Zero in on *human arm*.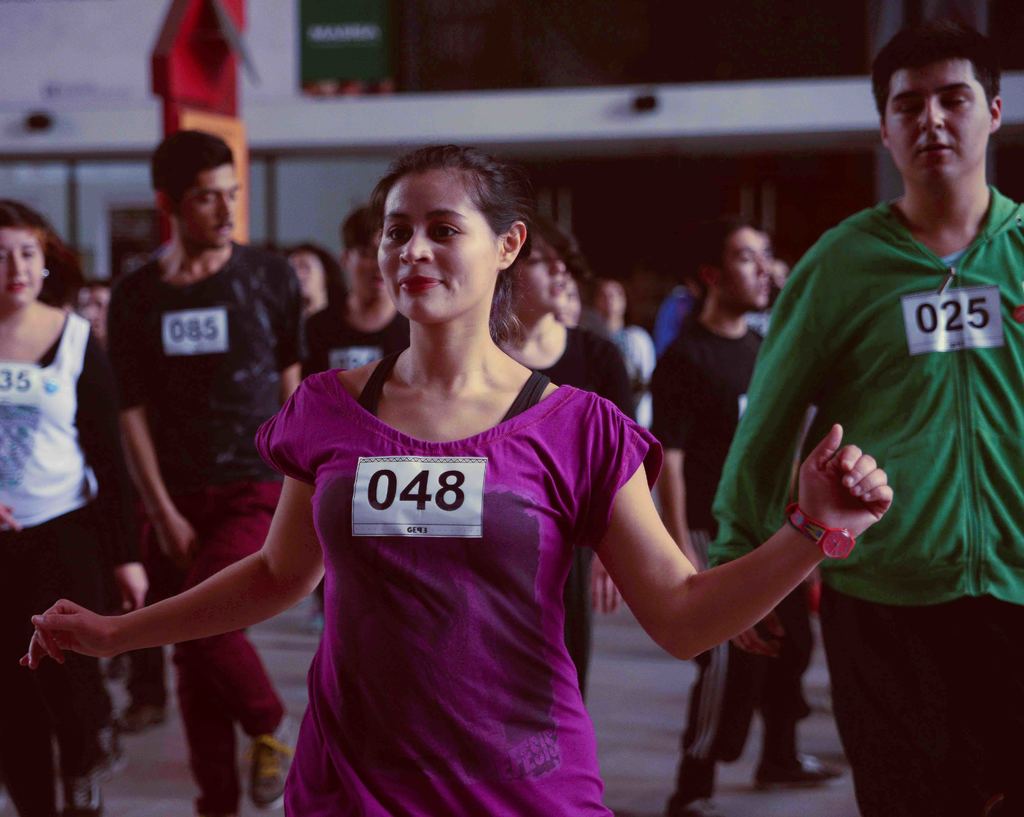
Zeroed in: [663,308,698,543].
